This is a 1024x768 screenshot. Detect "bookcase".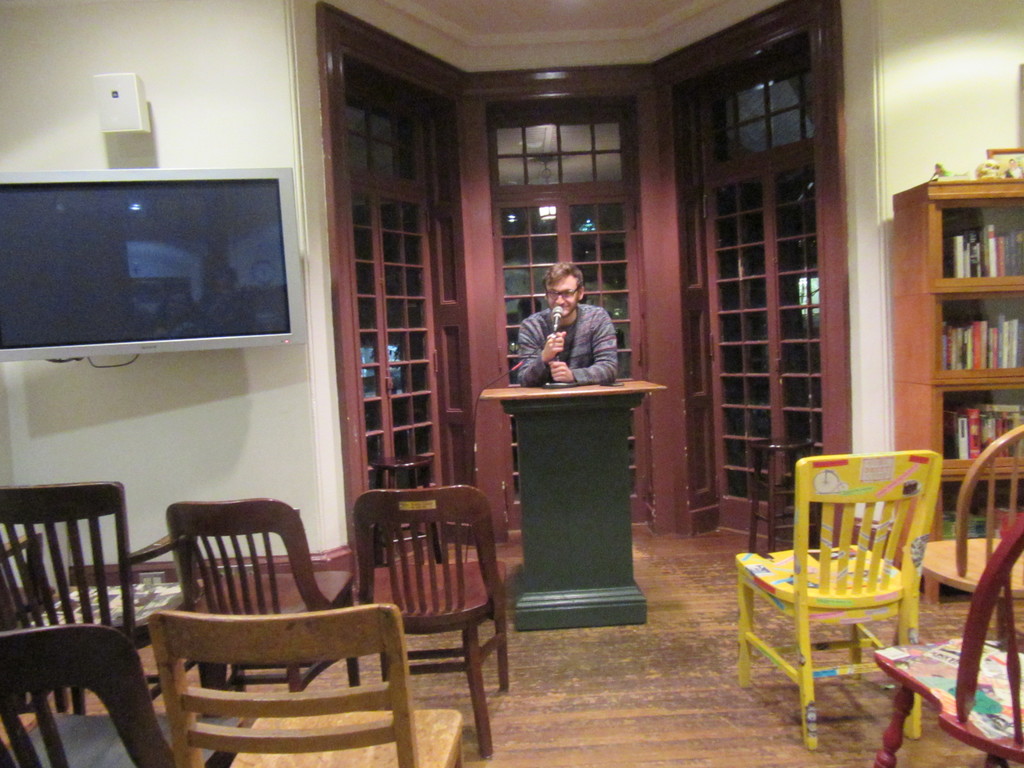
x1=890, y1=171, x2=1023, y2=470.
